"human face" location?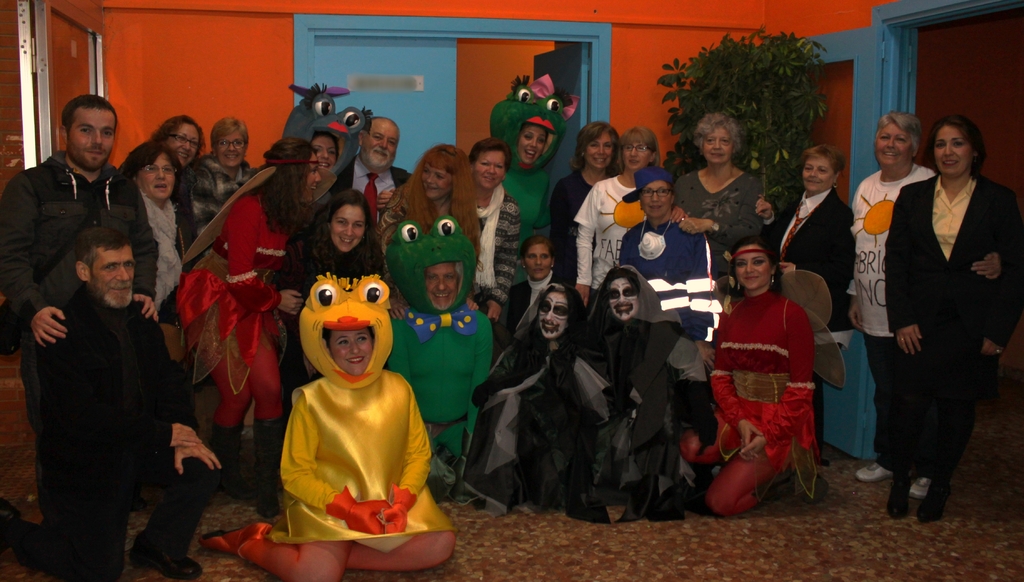
Rect(330, 325, 372, 376)
